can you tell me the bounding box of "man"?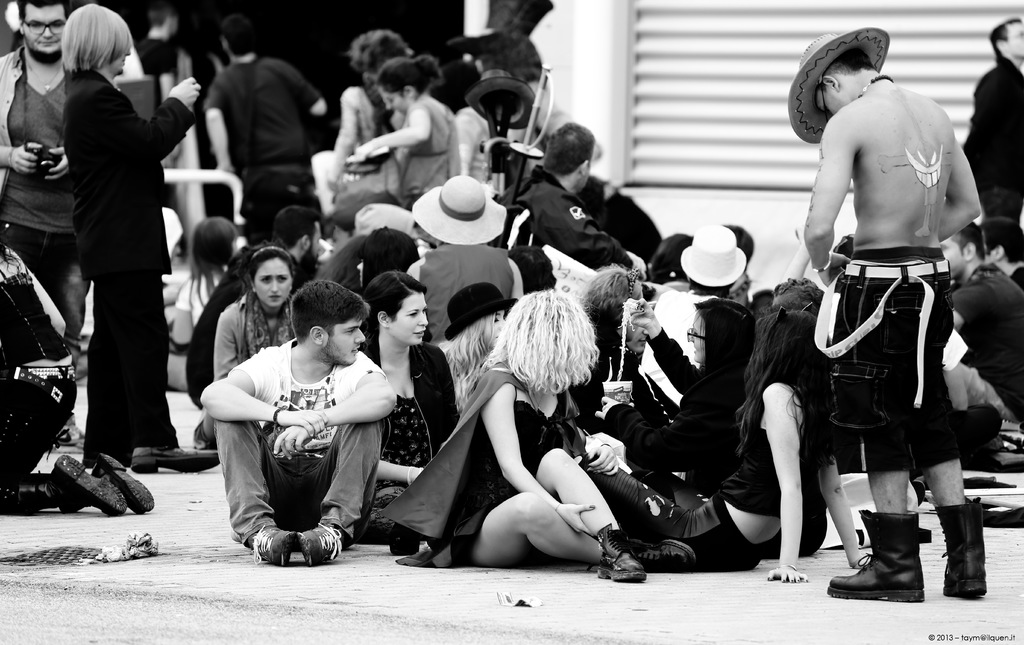
rect(0, 0, 97, 450).
